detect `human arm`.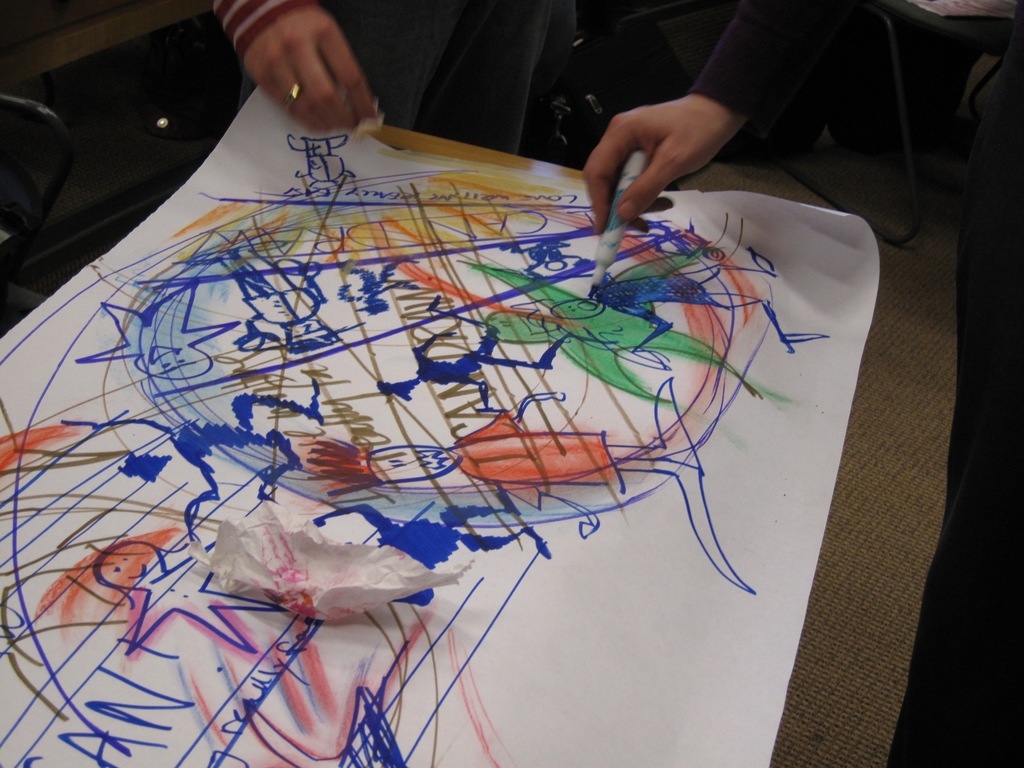
Detected at (191,0,388,138).
